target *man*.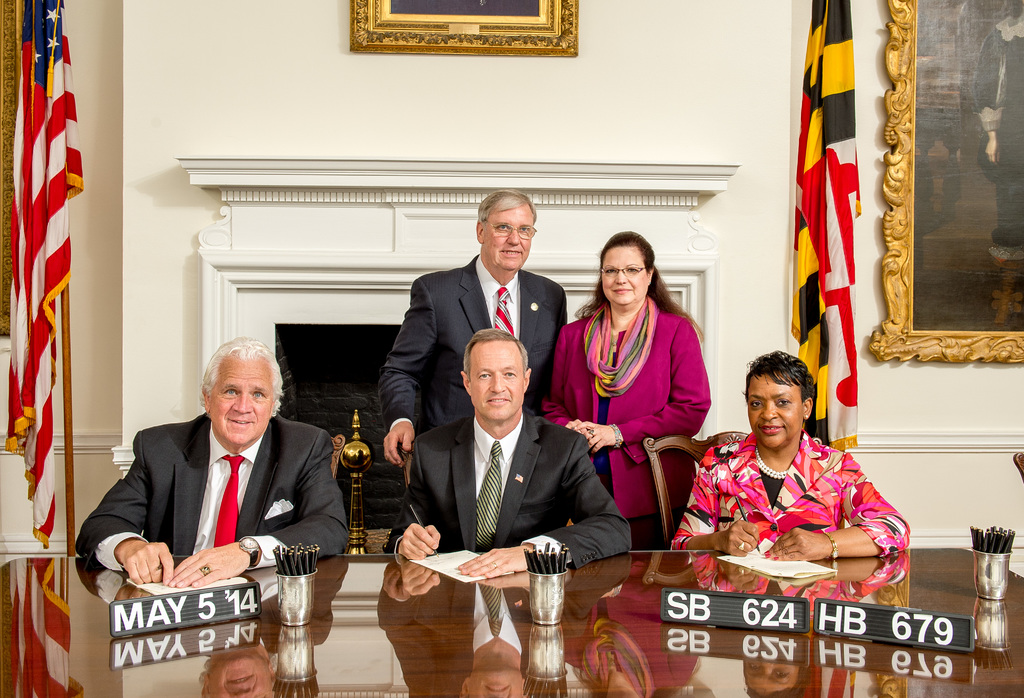
Target region: l=378, t=193, r=569, b=479.
